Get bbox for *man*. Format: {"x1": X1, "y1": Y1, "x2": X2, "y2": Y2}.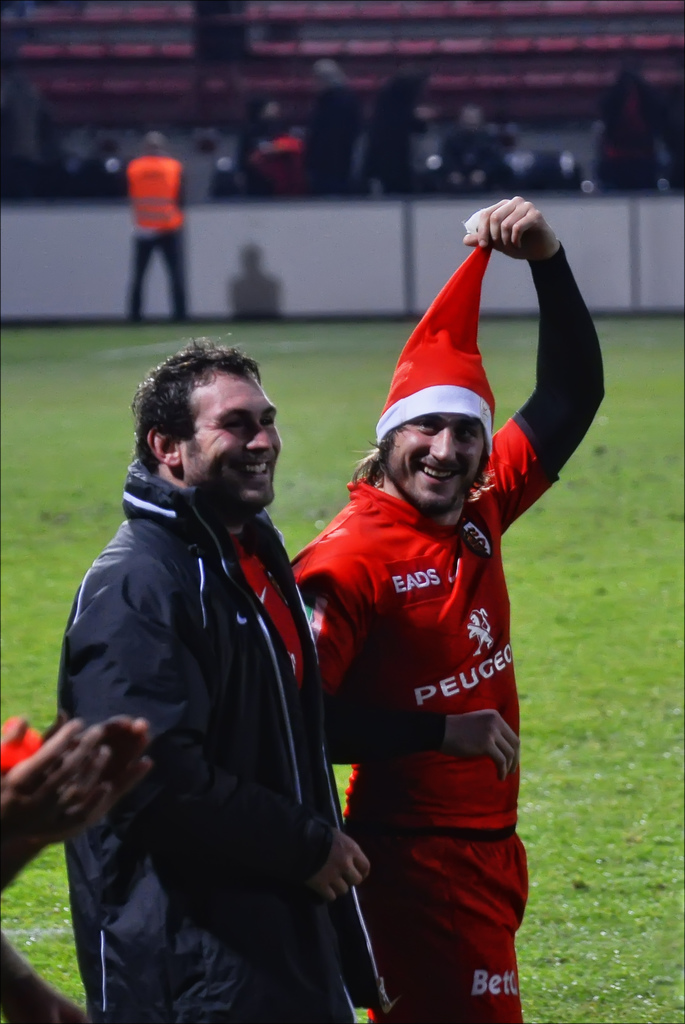
{"x1": 123, "y1": 127, "x2": 197, "y2": 323}.
